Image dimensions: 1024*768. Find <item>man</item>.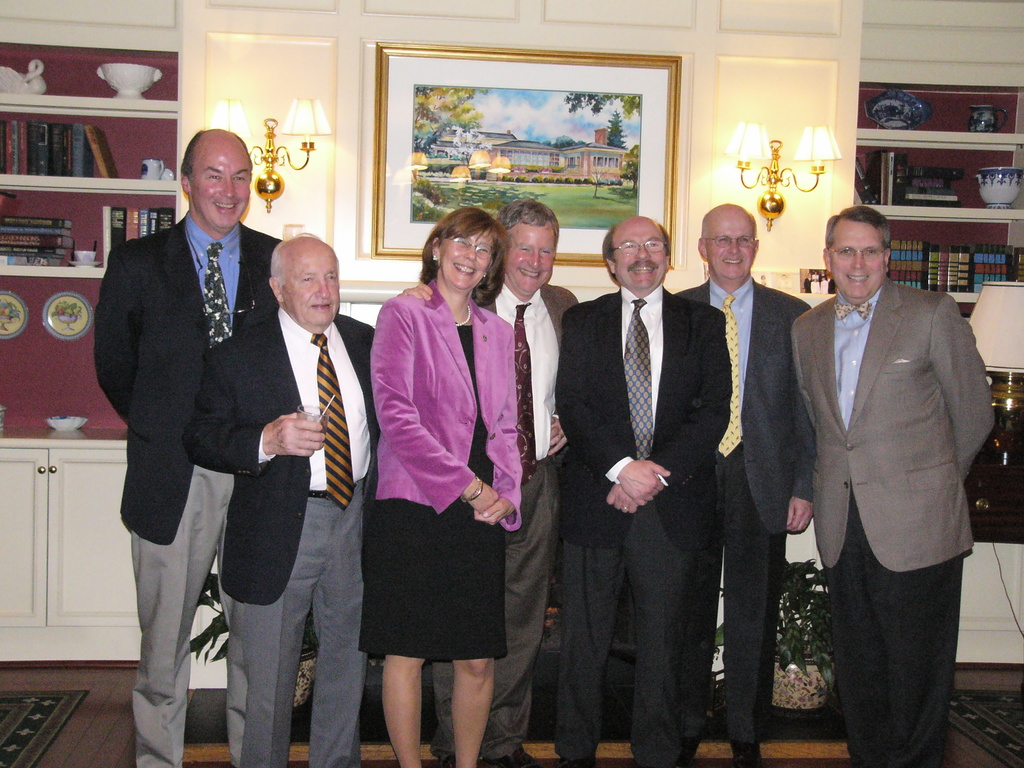
left=675, top=202, right=814, bottom=767.
